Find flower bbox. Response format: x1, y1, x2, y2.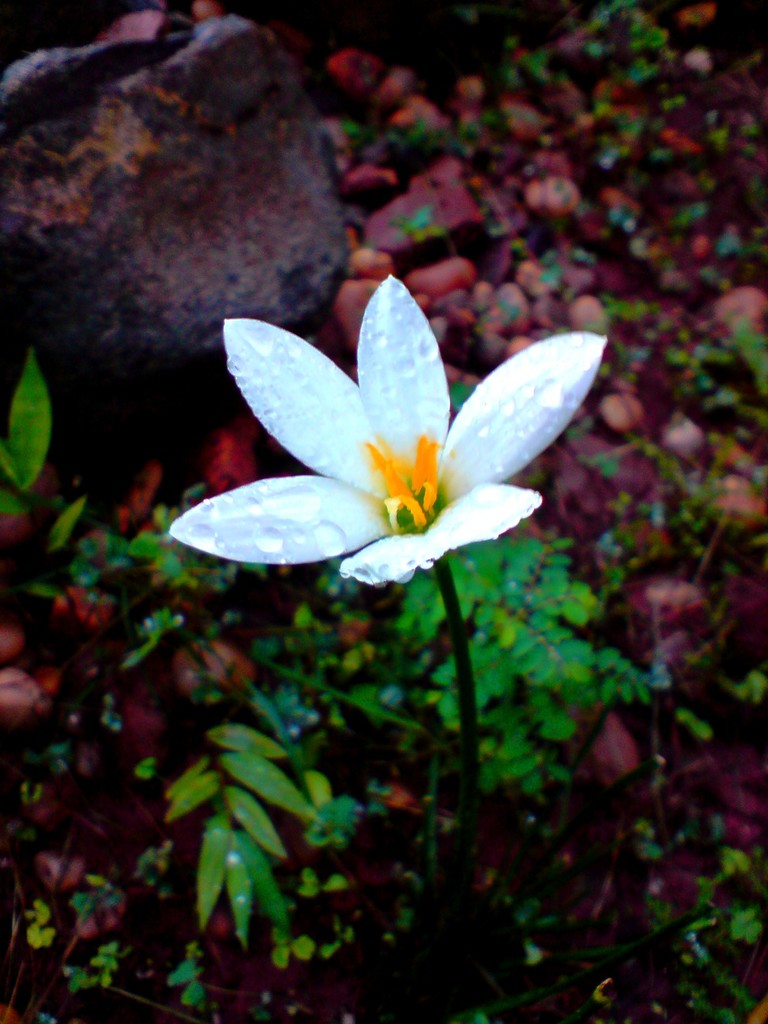
161, 270, 607, 592.
